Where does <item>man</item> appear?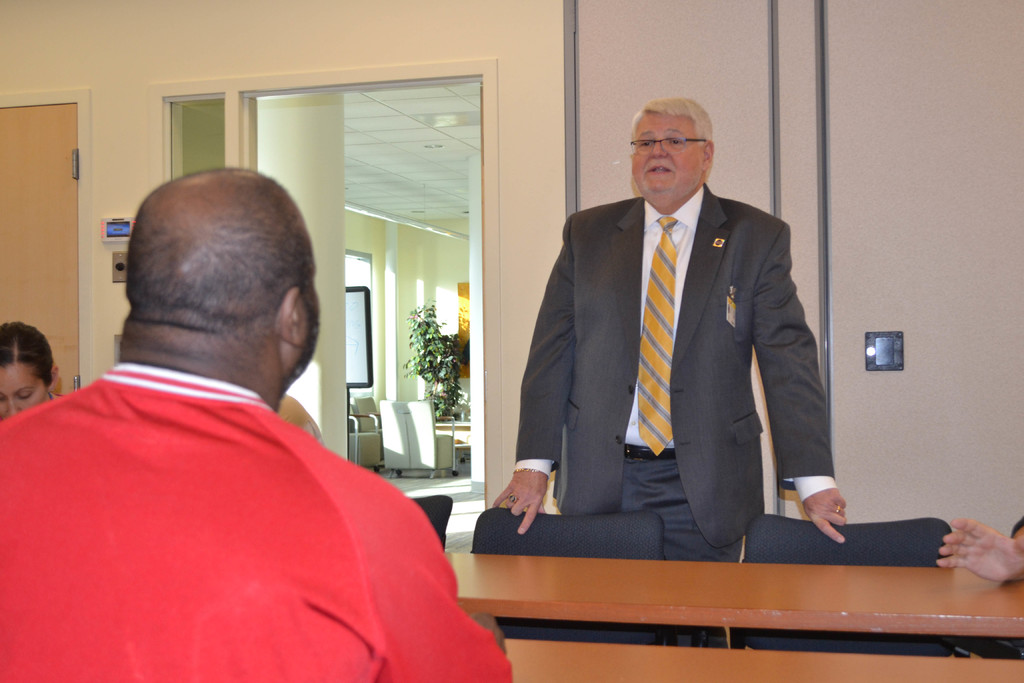
Appears at (489,97,847,564).
